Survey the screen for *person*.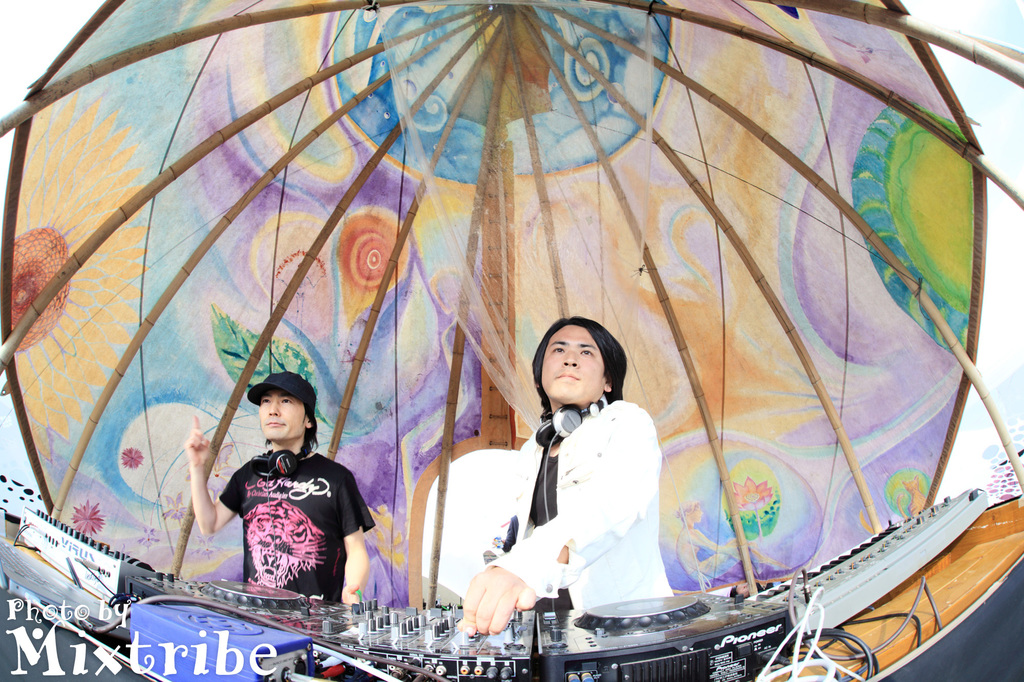
Survey found: box=[216, 365, 365, 612].
